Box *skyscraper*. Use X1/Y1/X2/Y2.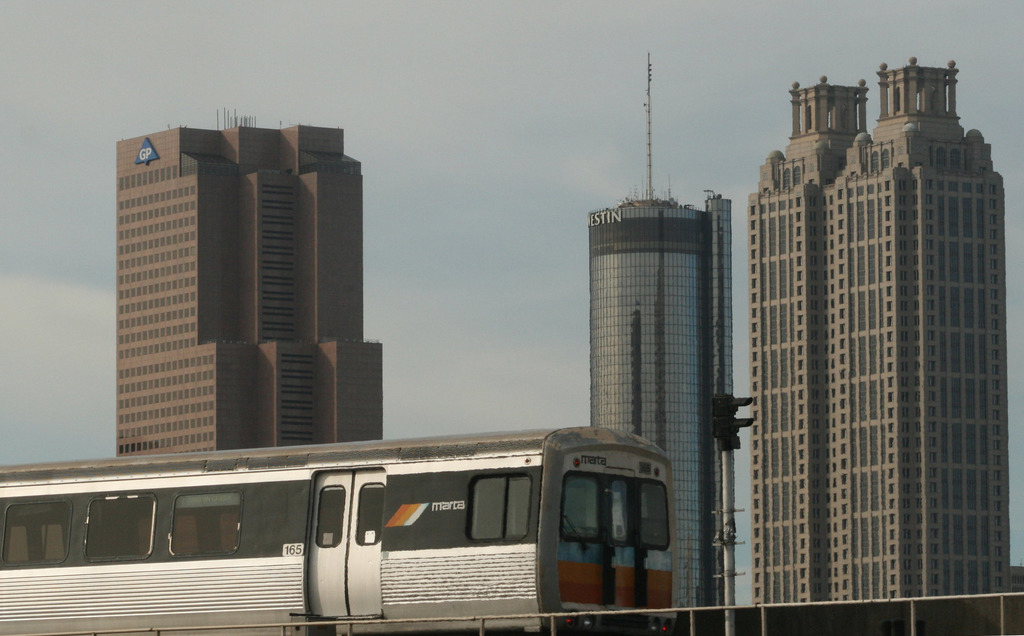
95/102/392/481.
